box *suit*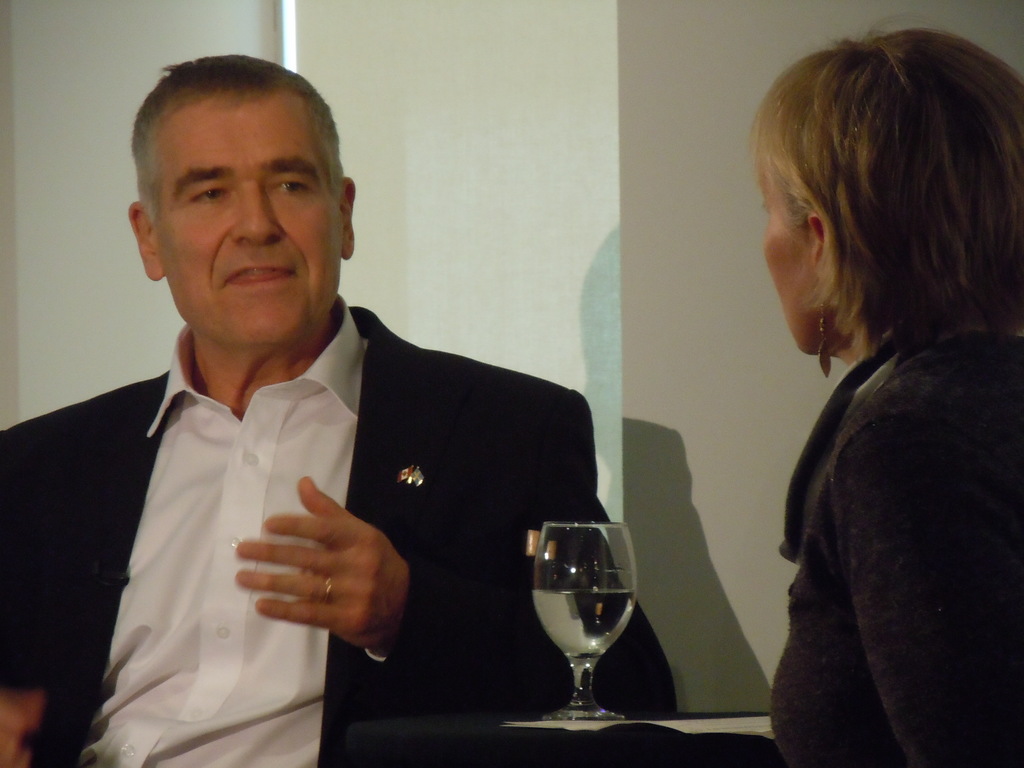
(left=15, top=317, right=492, bottom=743)
